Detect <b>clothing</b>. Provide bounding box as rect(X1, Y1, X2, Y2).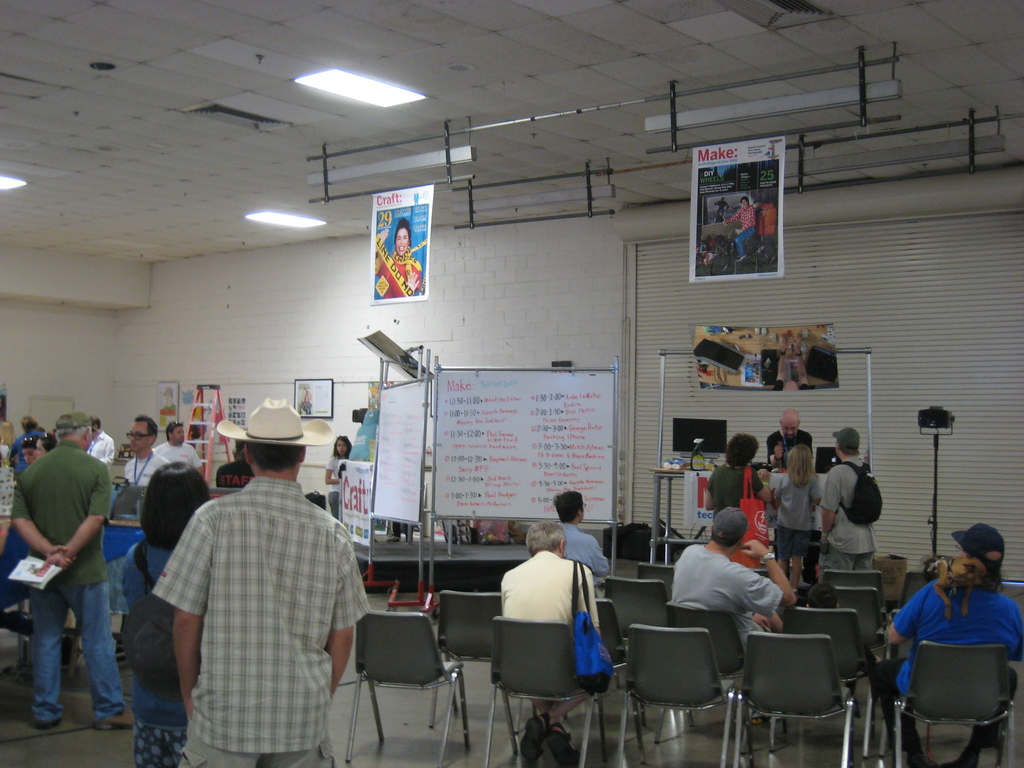
rect(125, 536, 201, 767).
